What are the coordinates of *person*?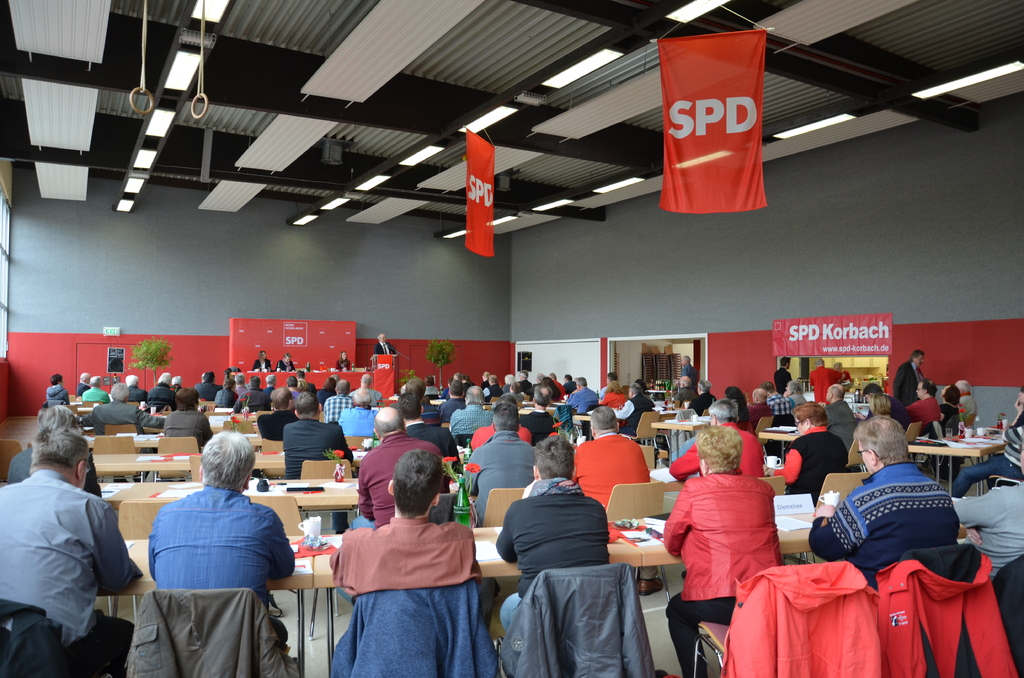
BBox(669, 346, 977, 513).
